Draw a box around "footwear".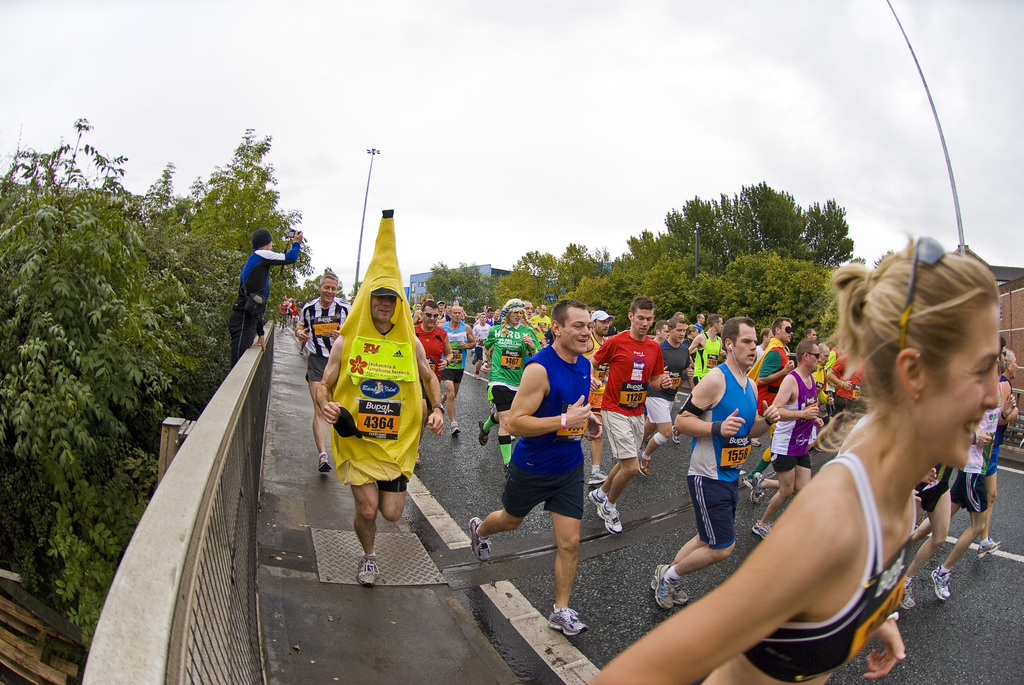
(641, 452, 650, 476).
